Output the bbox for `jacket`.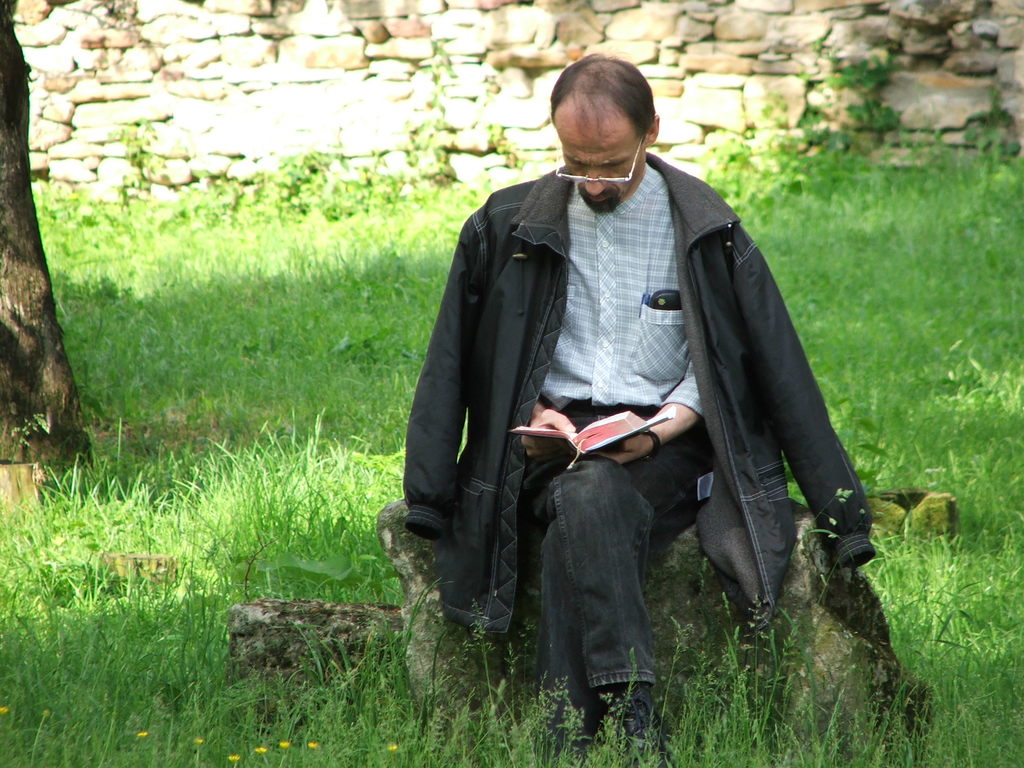
BBox(387, 81, 837, 638).
